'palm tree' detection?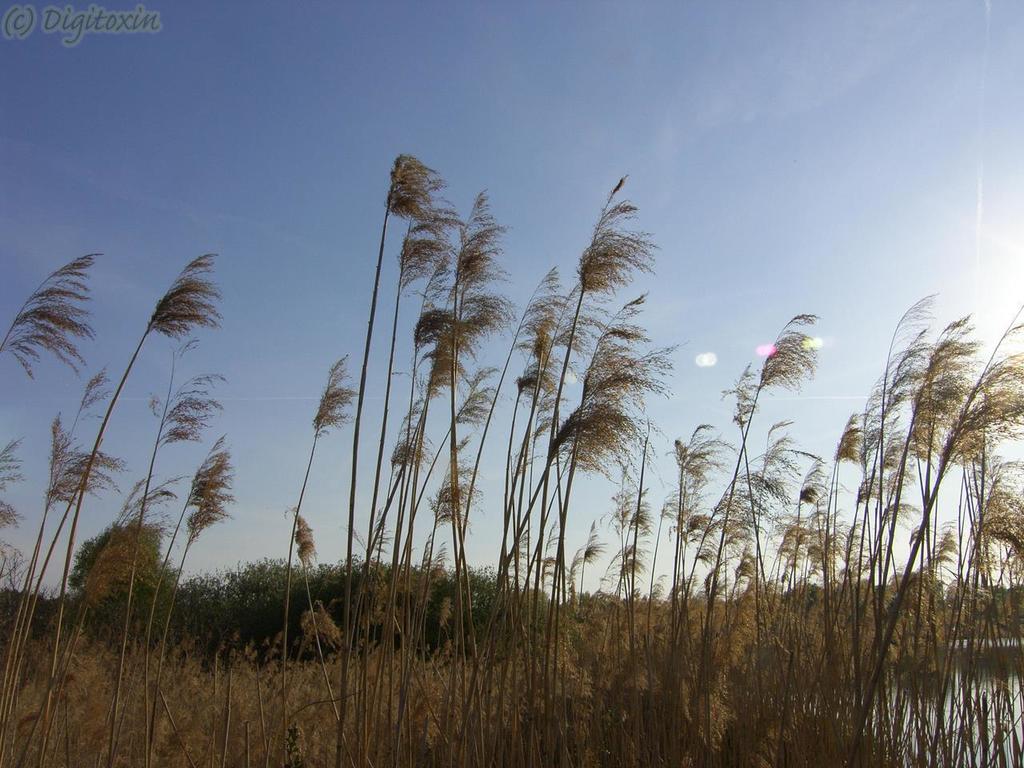
[424,278,484,618]
